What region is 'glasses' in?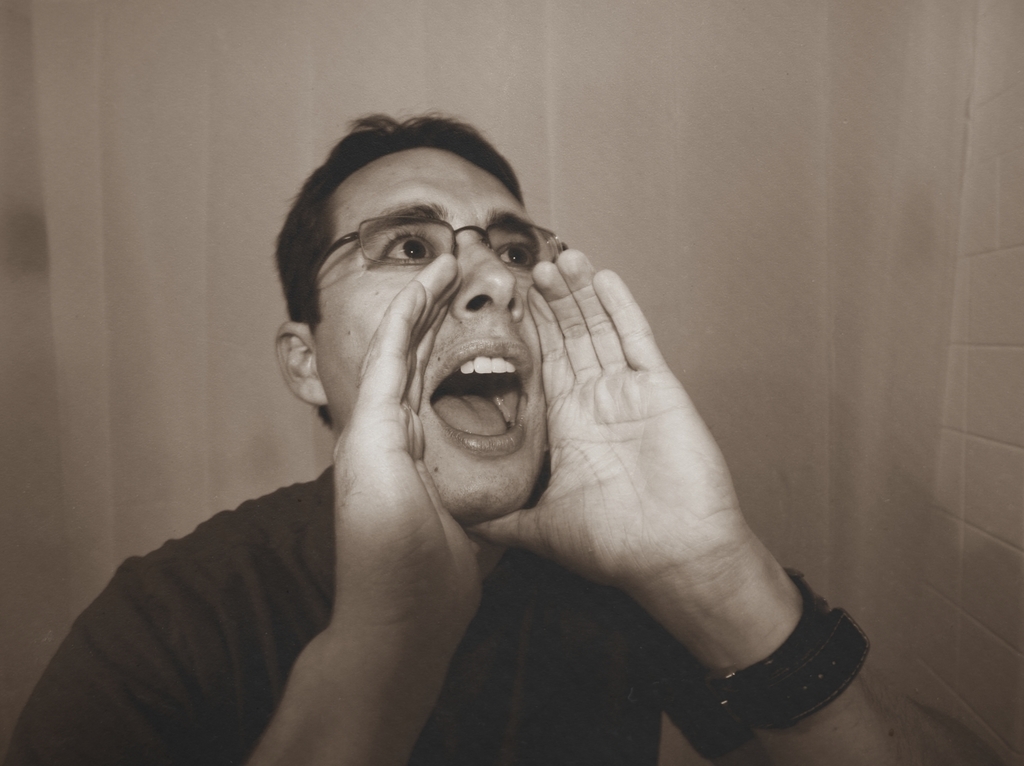
311/218/570/280.
